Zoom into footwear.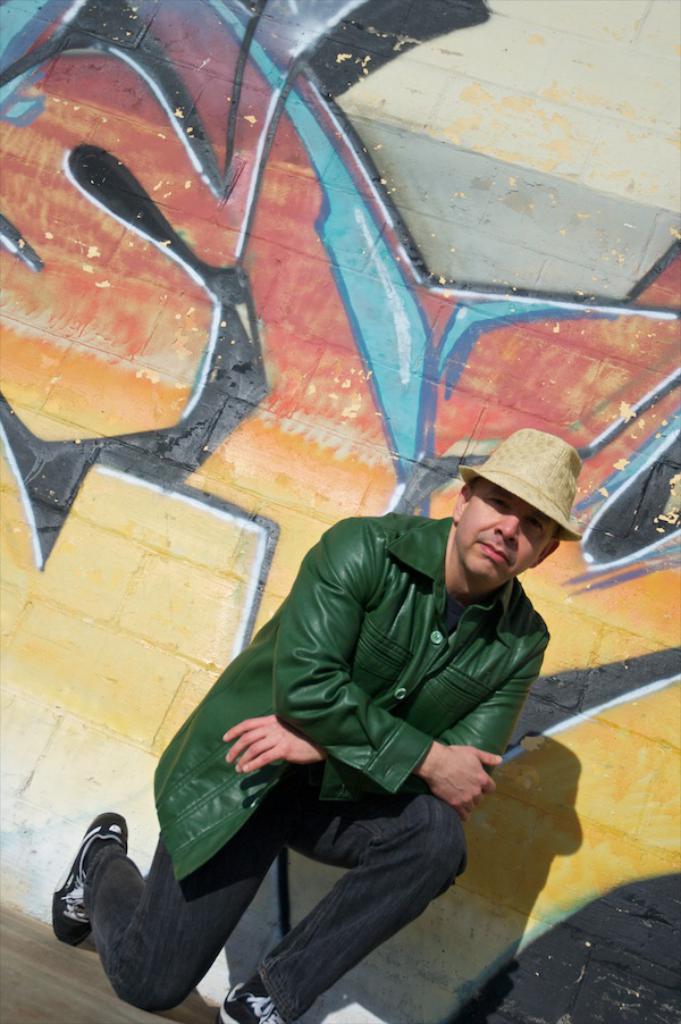
Zoom target: x1=218, y1=976, x2=285, y2=1023.
